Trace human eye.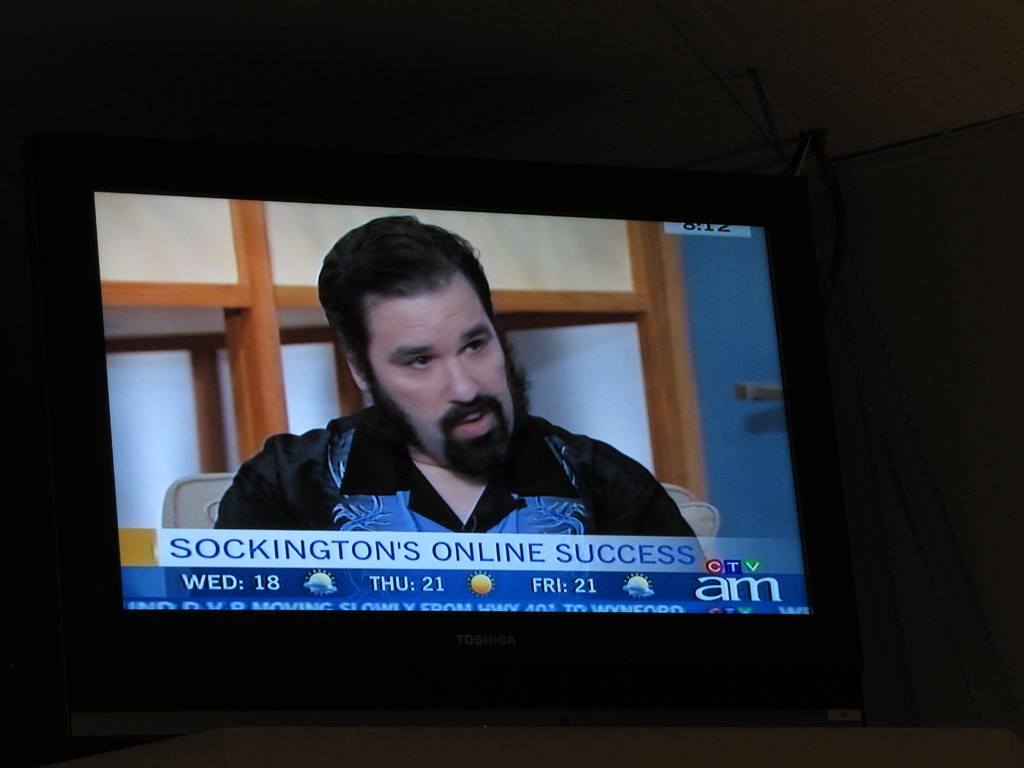
Traced to <region>404, 356, 432, 372</region>.
